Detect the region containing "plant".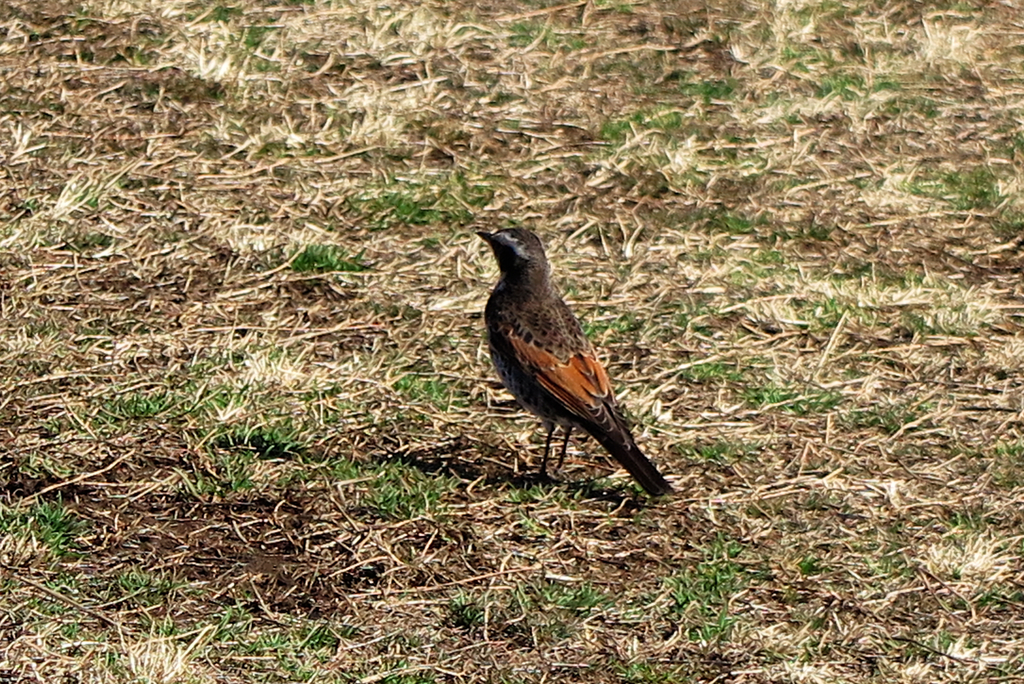
BBox(131, 42, 157, 63).
